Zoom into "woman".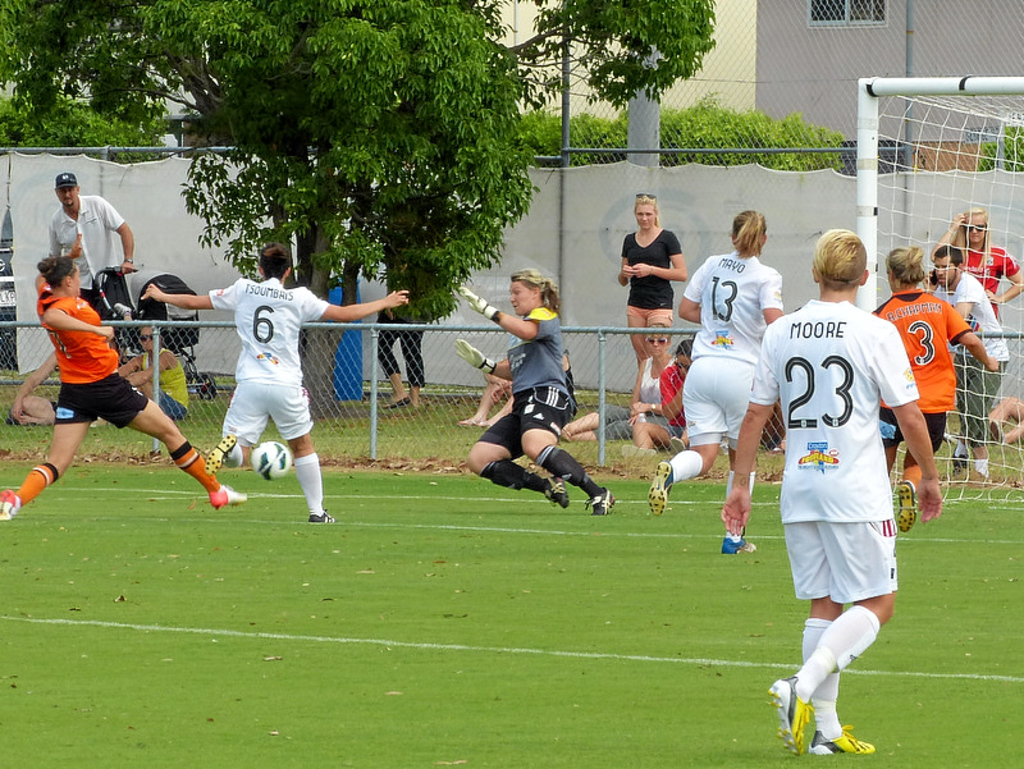
Zoom target: (618, 193, 689, 406).
